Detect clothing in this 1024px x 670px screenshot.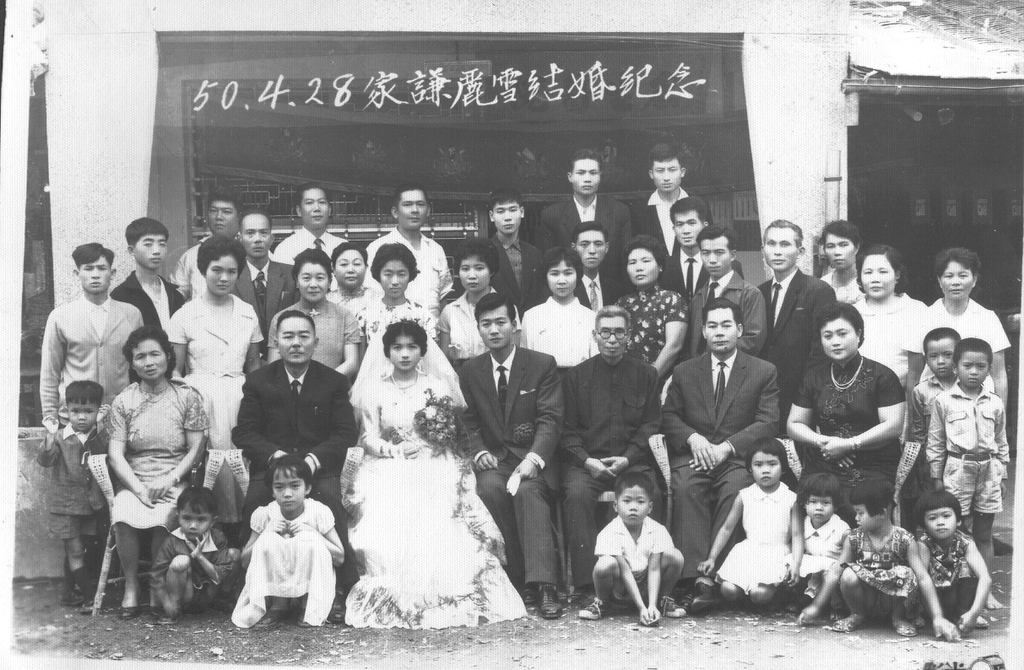
Detection: (155, 524, 228, 608).
